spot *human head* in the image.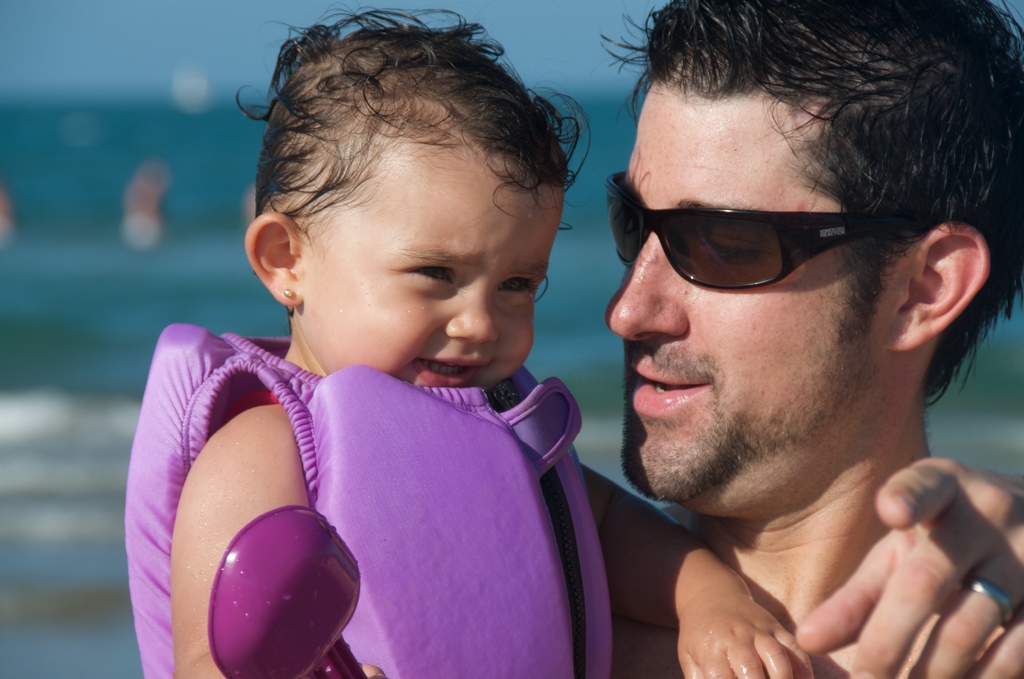
*human head* found at 607 0 1023 511.
